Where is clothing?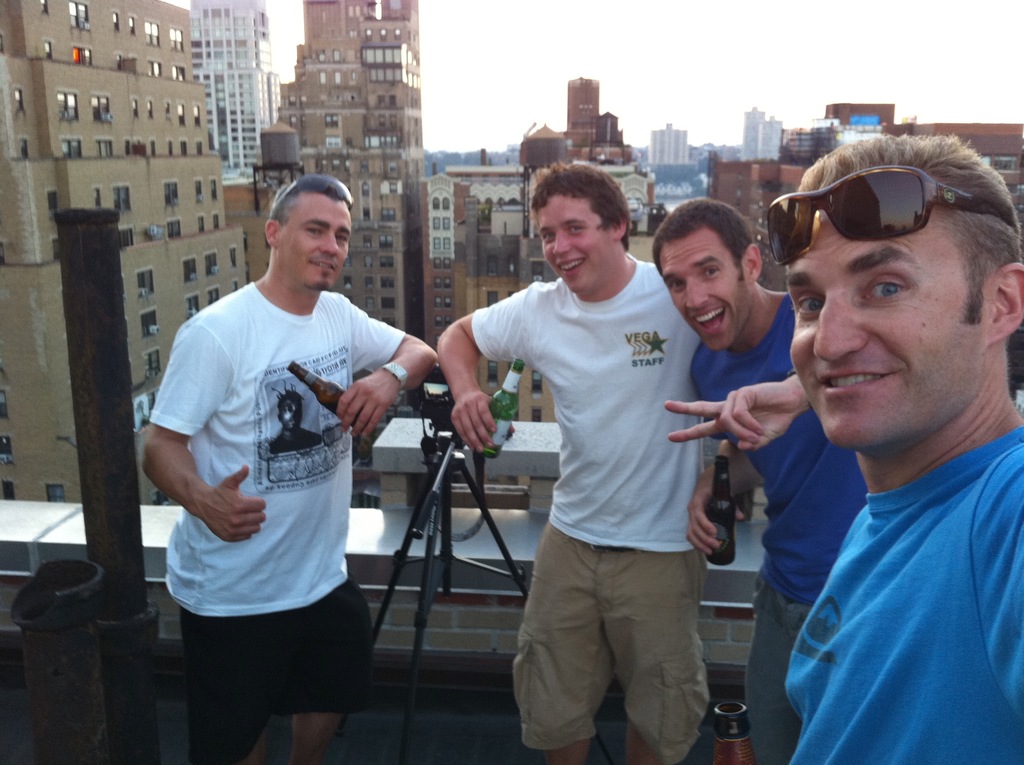
pyautogui.locateOnScreen(510, 524, 717, 764).
